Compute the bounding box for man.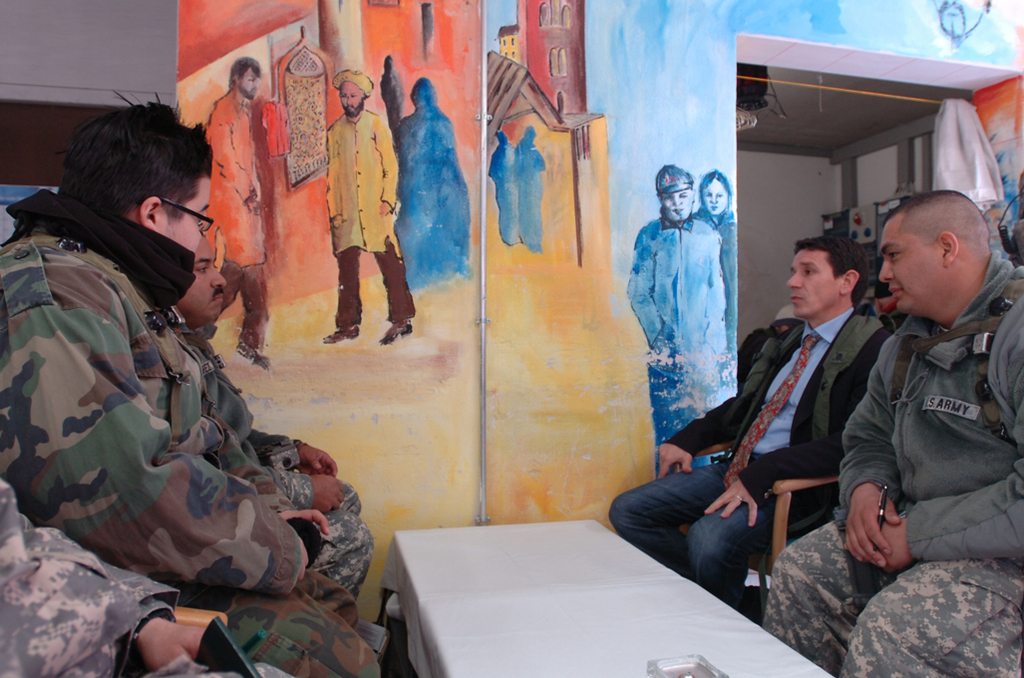
x1=1, y1=89, x2=381, y2=677.
